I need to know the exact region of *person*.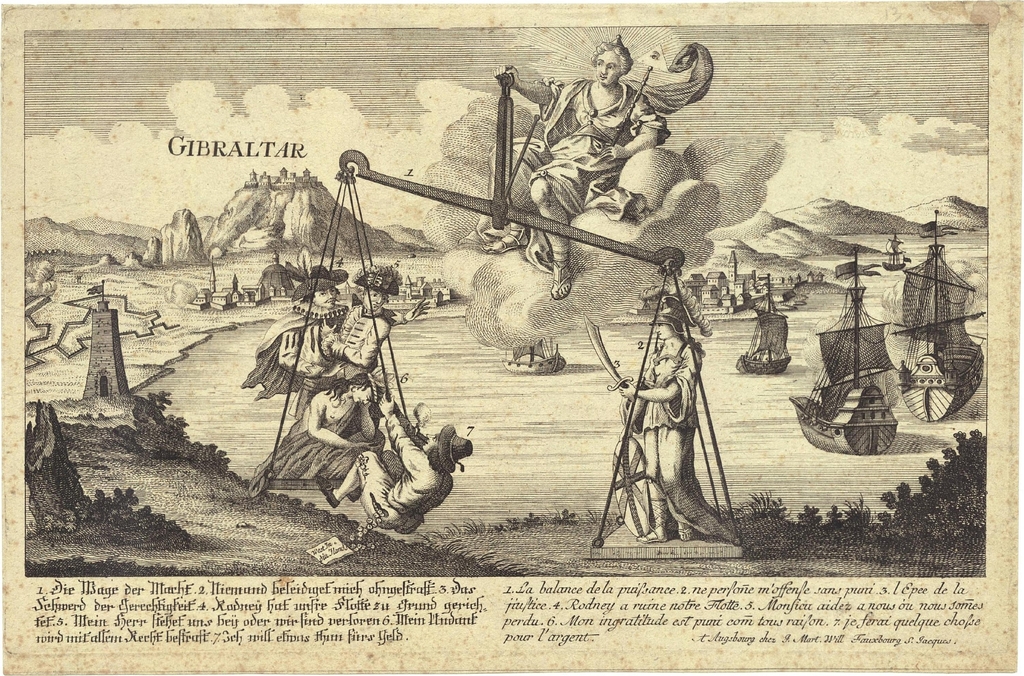
Region: bbox=(257, 377, 379, 488).
